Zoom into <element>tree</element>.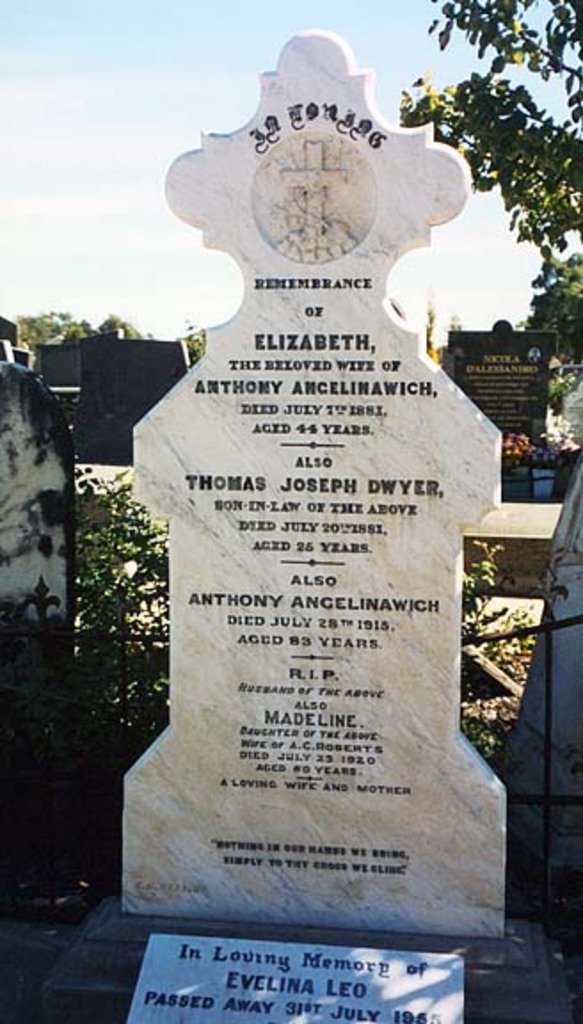
Zoom target: box=[396, 0, 581, 322].
